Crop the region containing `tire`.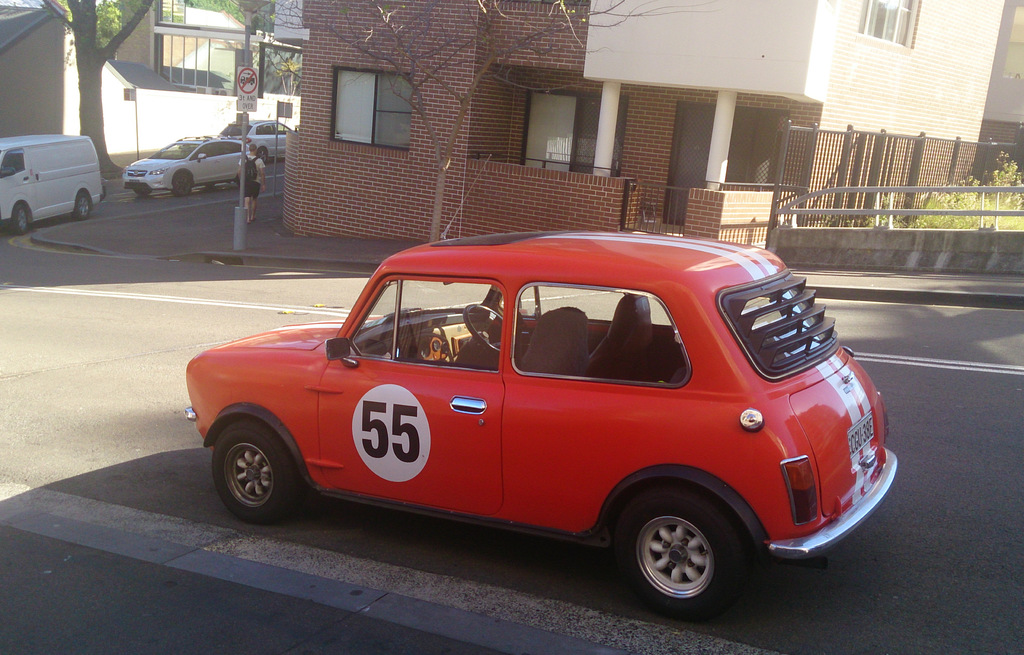
Crop region: crop(204, 419, 304, 527).
